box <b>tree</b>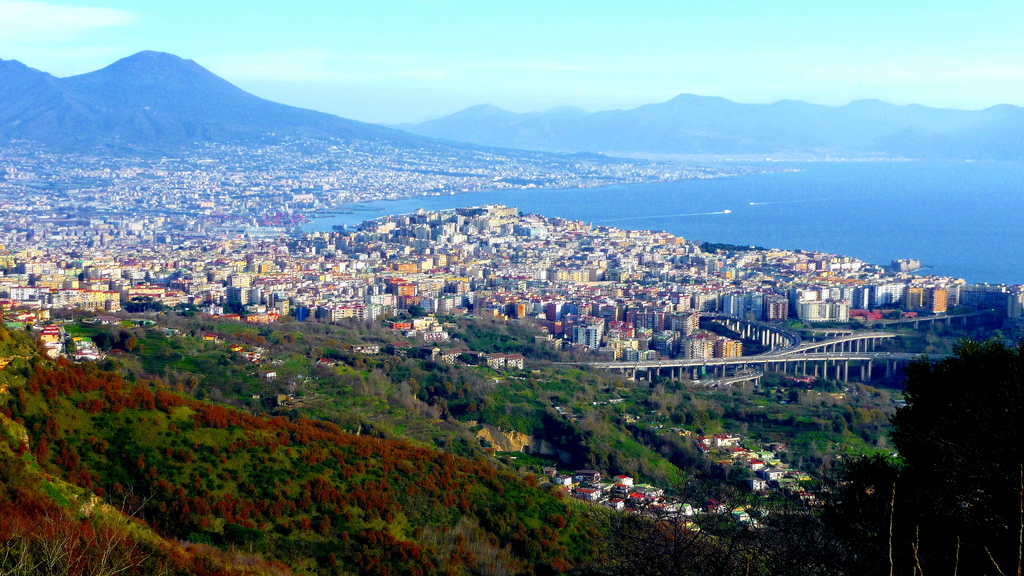
(878, 344, 1023, 575)
